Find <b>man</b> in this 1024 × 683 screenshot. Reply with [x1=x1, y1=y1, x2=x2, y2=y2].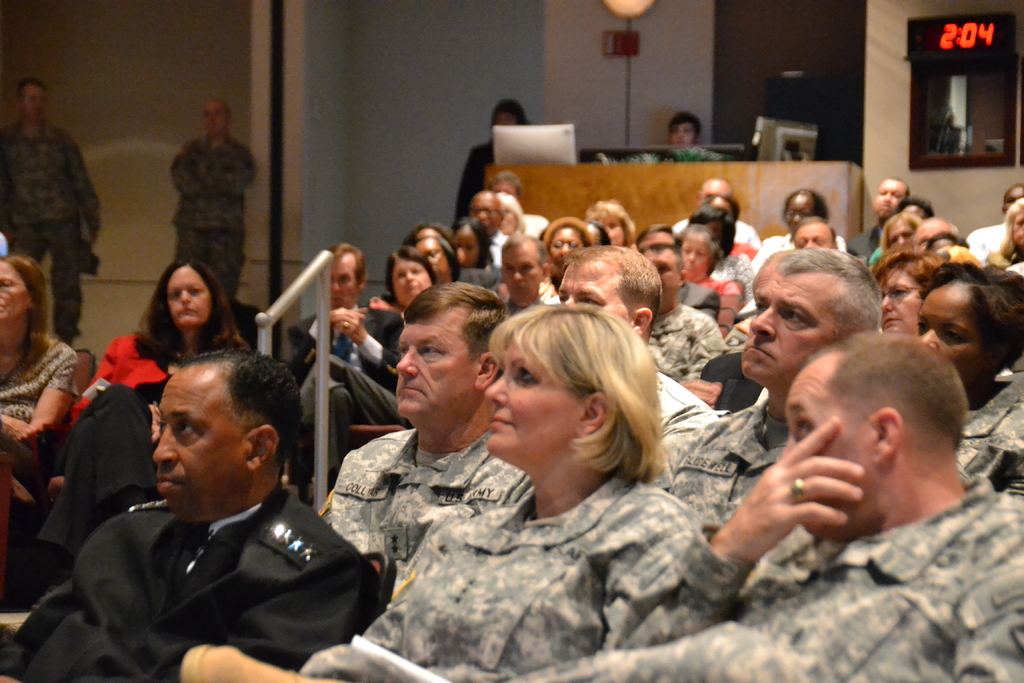
[x1=184, y1=325, x2=1023, y2=682].
